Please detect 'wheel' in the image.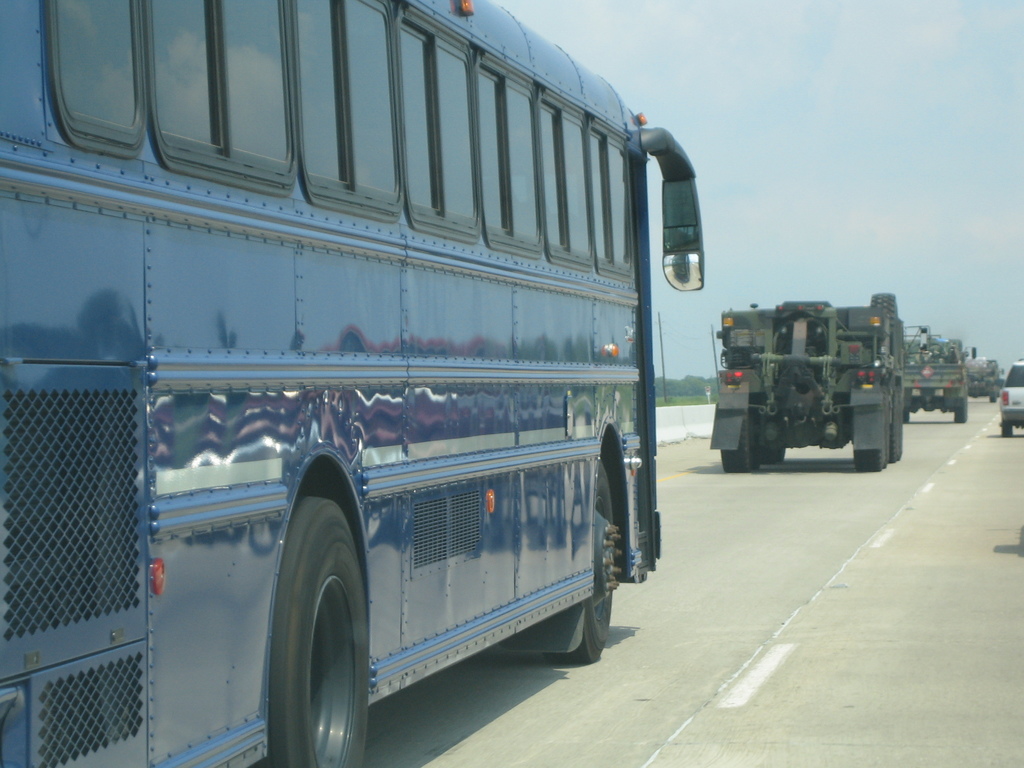
[x1=884, y1=421, x2=899, y2=465].
